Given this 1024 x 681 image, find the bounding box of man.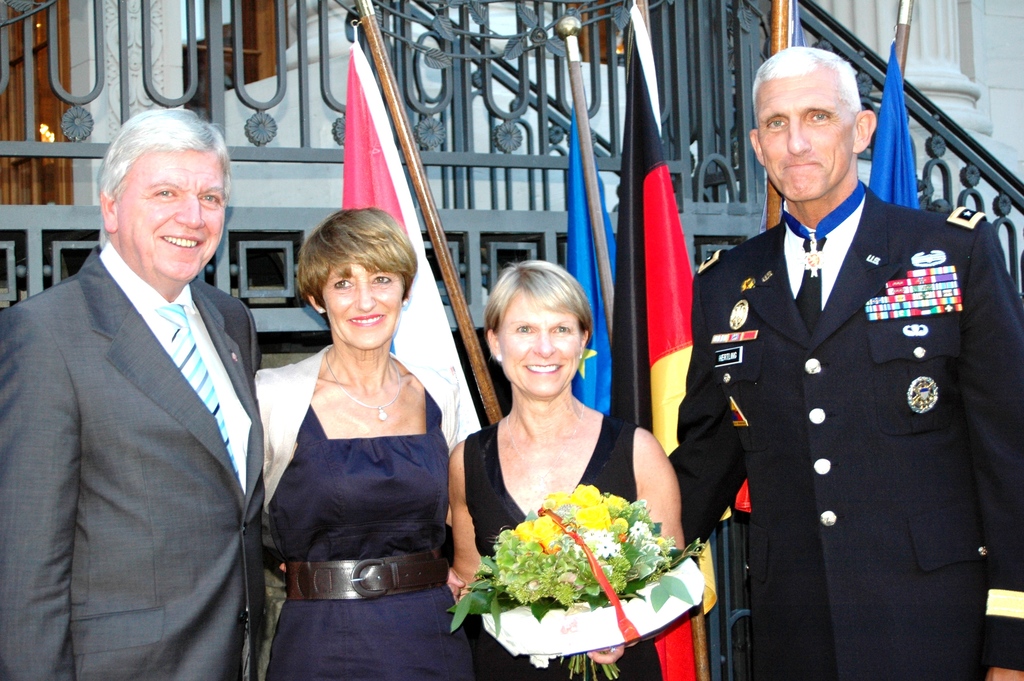
[x1=670, y1=49, x2=1021, y2=680].
